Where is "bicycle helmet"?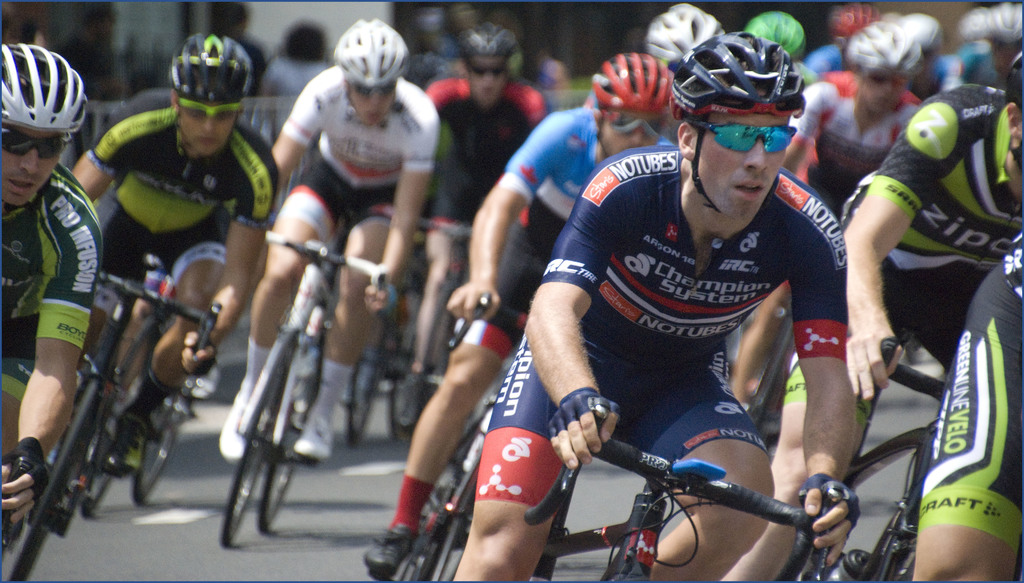
Rect(0, 46, 86, 135).
